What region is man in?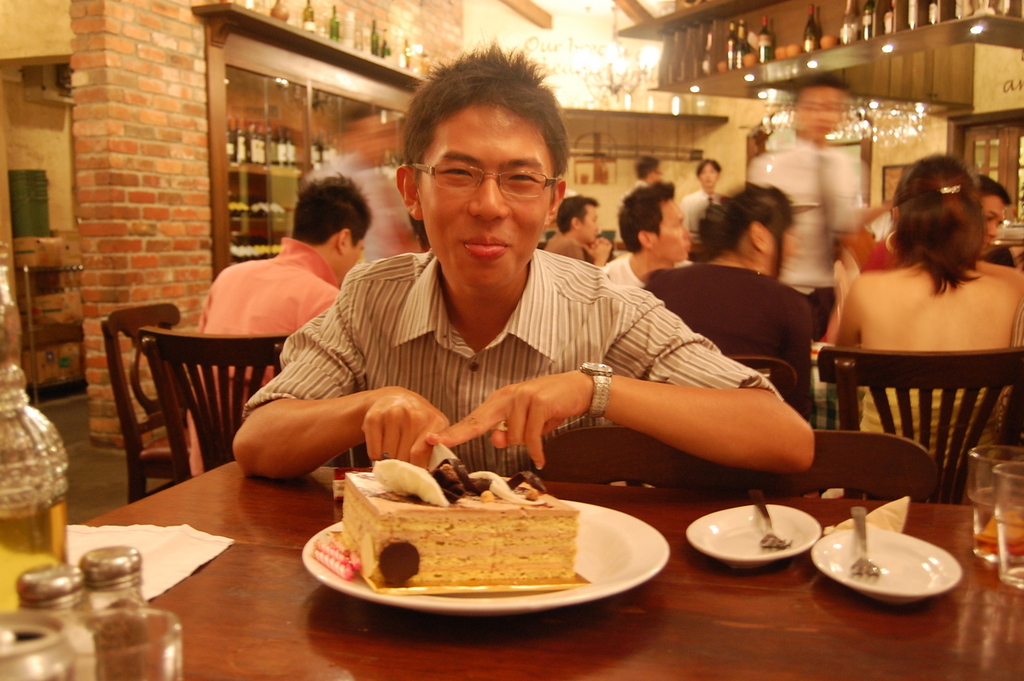
{"left": 678, "top": 159, "right": 725, "bottom": 224}.
